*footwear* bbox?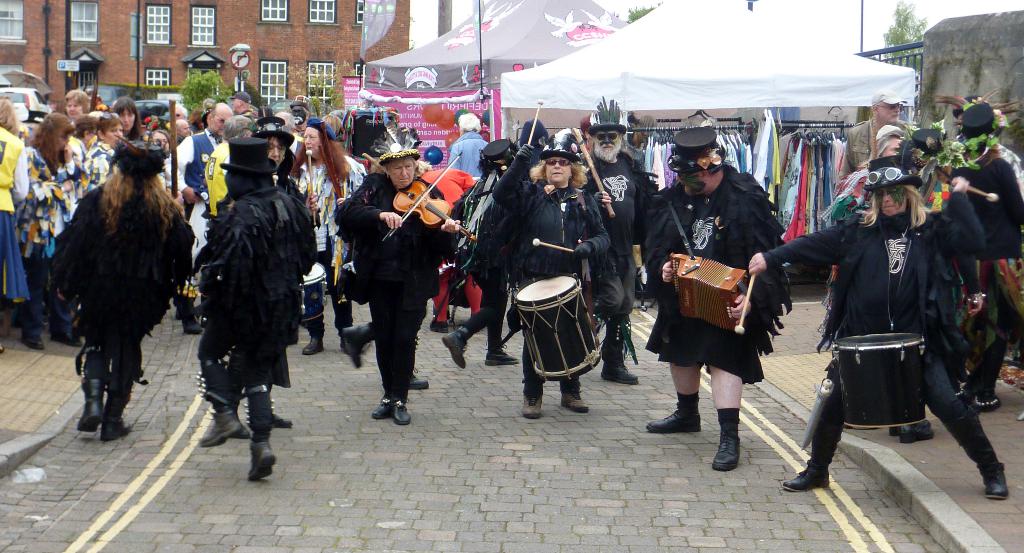
crop(200, 408, 242, 451)
